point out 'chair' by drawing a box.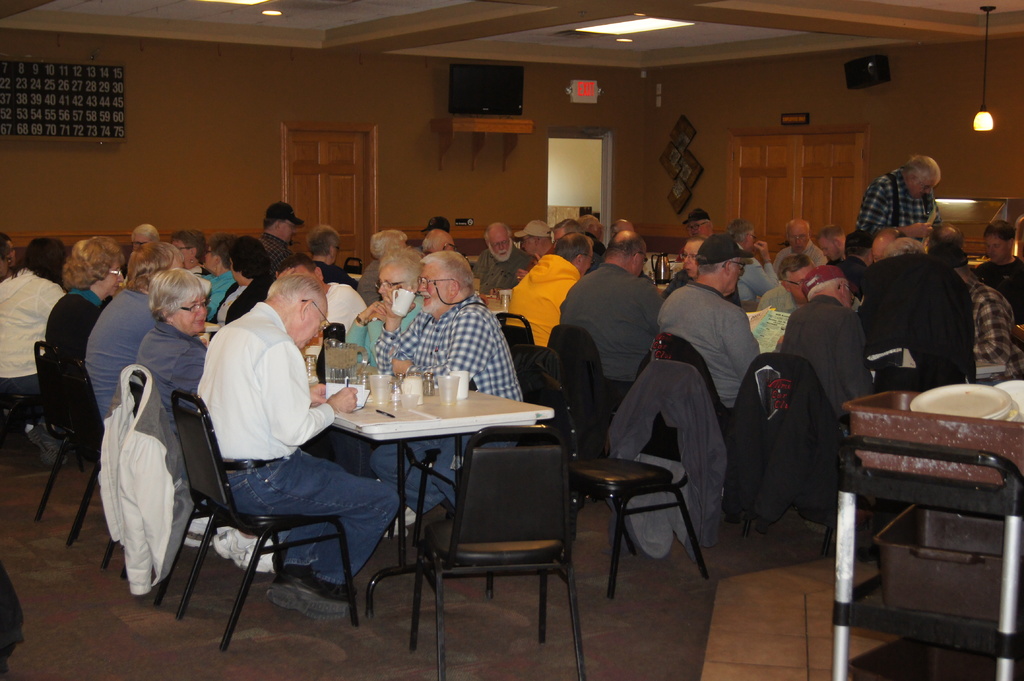
bbox(175, 388, 339, 655).
